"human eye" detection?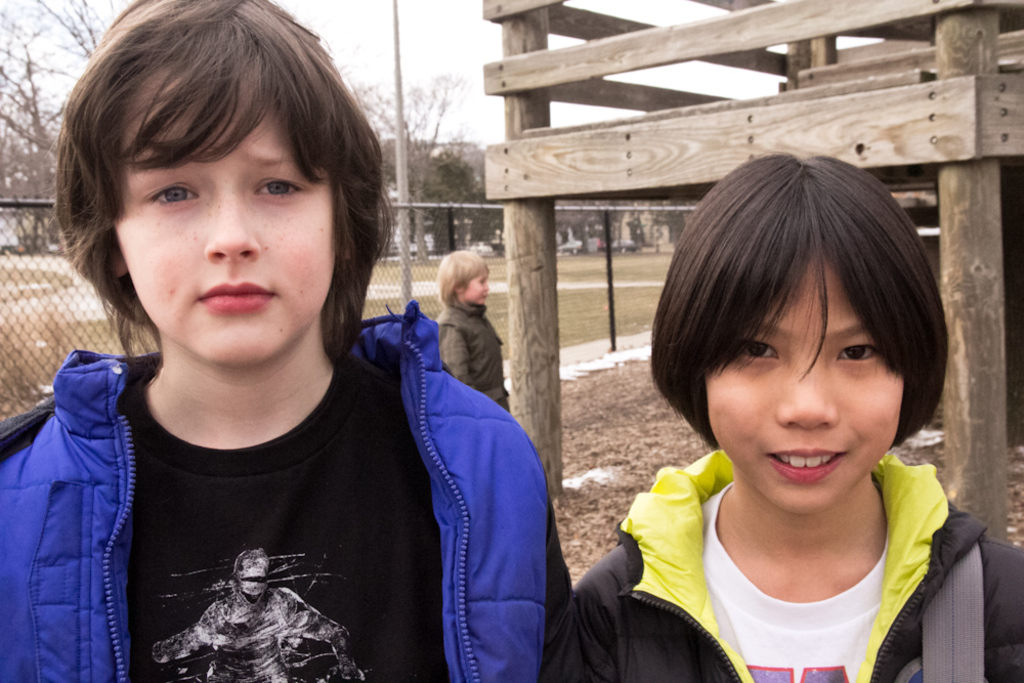
[x1=252, y1=168, x2=306, y2=200]
